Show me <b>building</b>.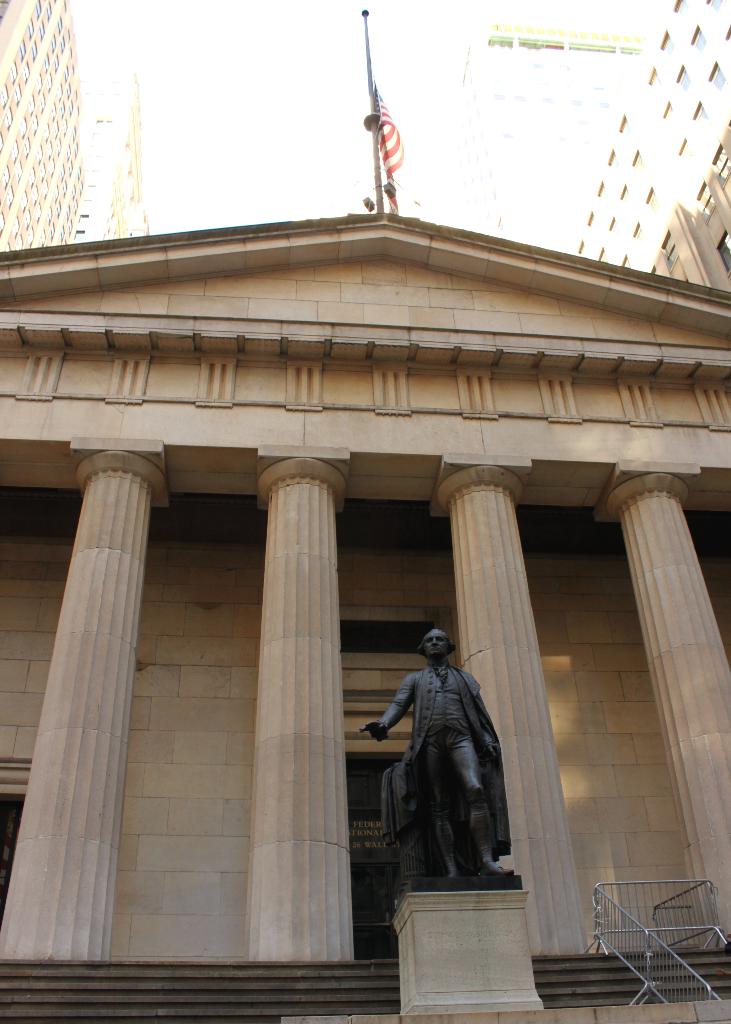
<b>building</b> is here: <bbox>426, 24, 636, 241</bbox>.
